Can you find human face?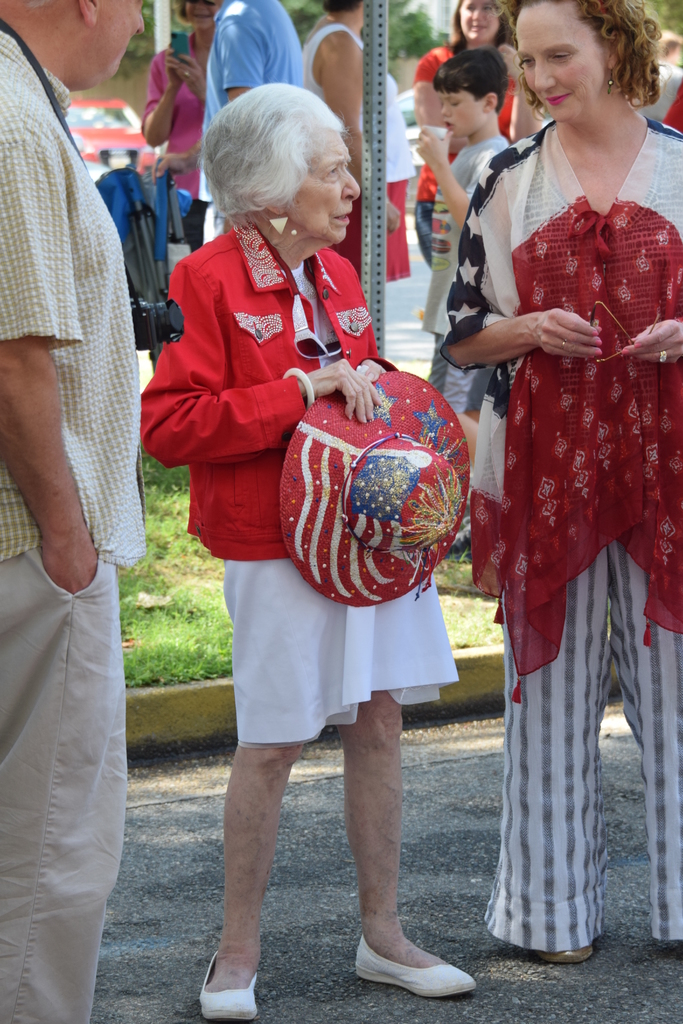
Yes, bounding box: Rect(506, 1, 607, 118).
